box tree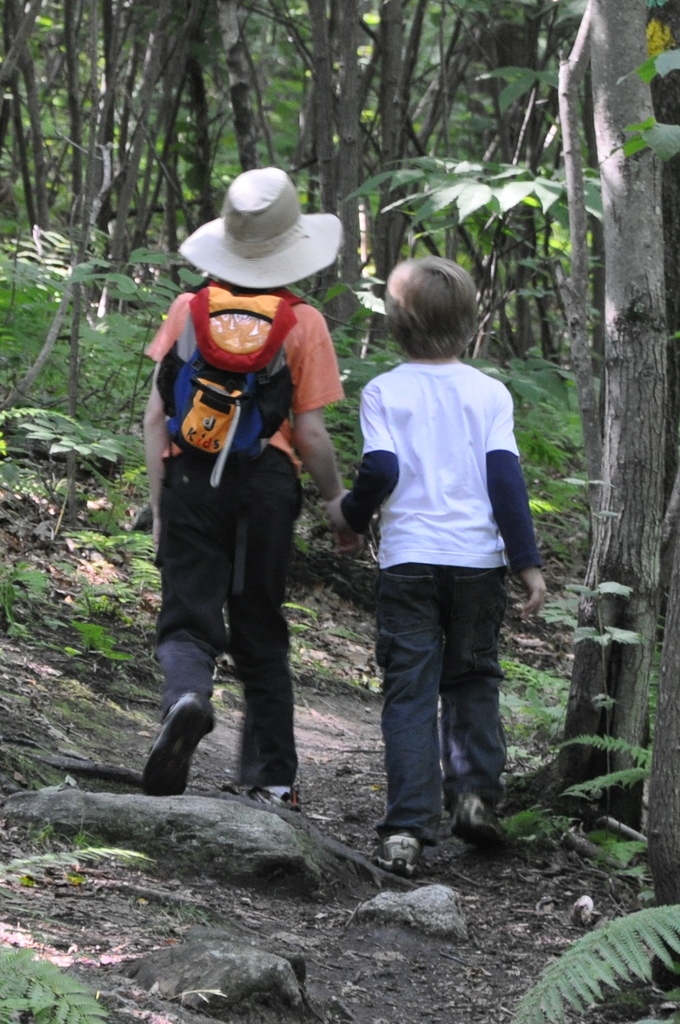
BBox(555, 0, 679, 817)
